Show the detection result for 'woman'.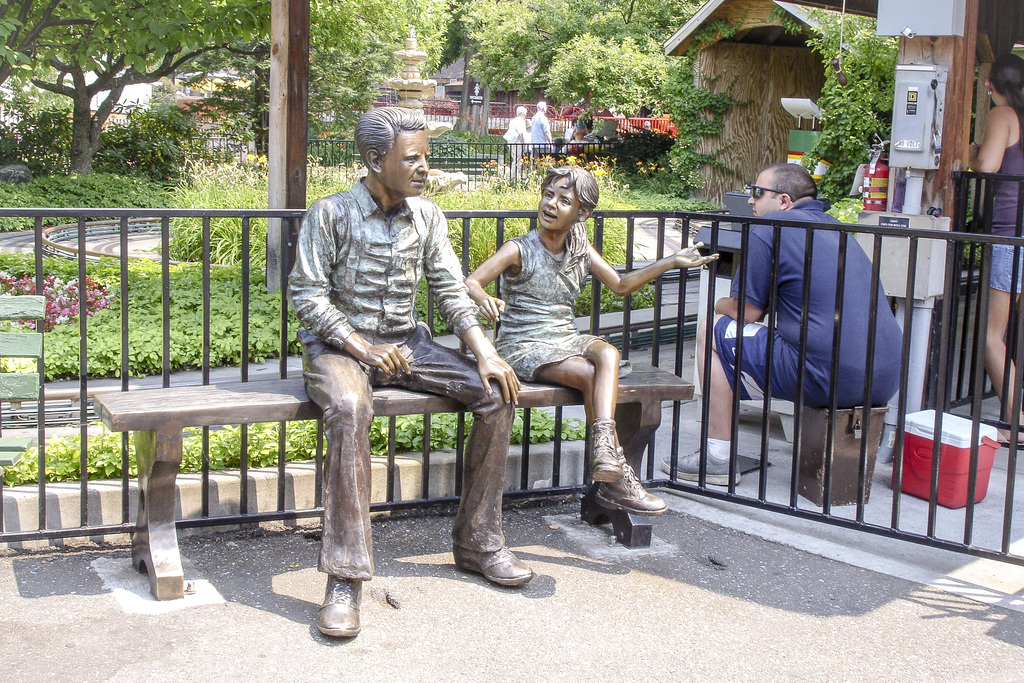
select_region(966, 55, 1023, 448).
